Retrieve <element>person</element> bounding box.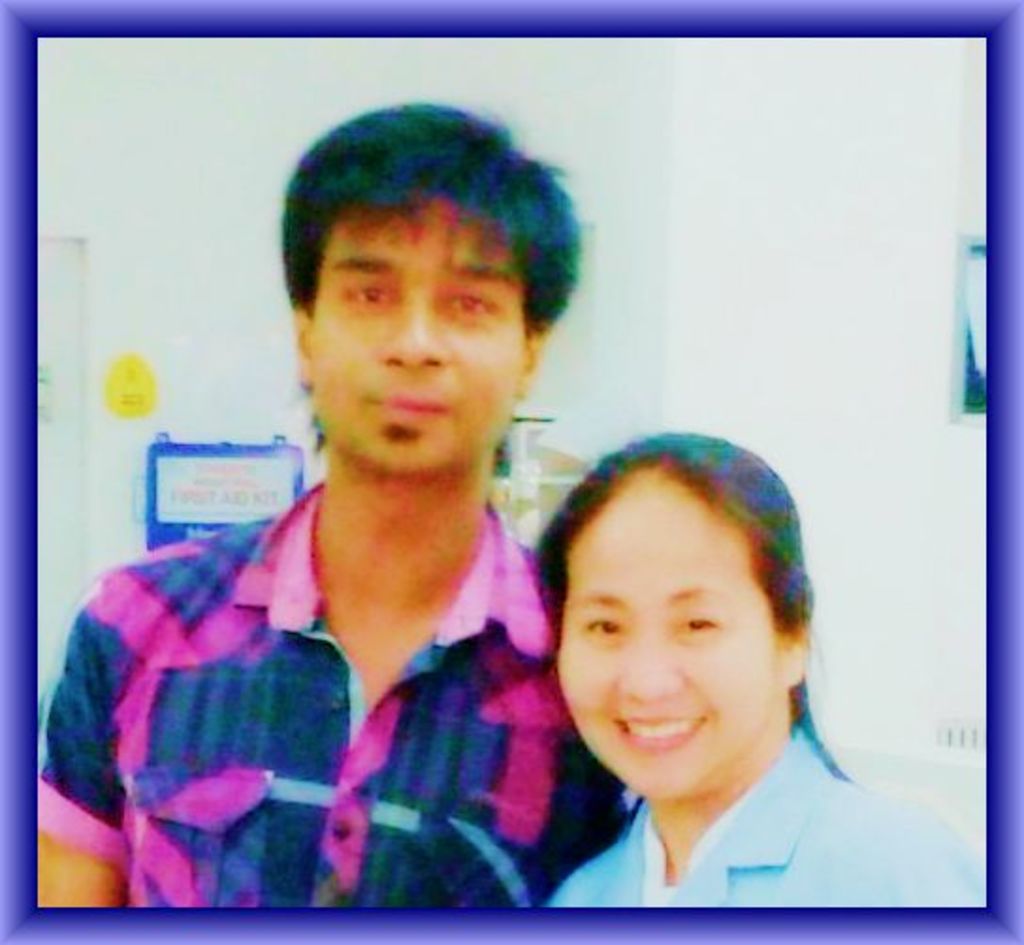
Bounding box: detection(516, 440, 984, 930).
